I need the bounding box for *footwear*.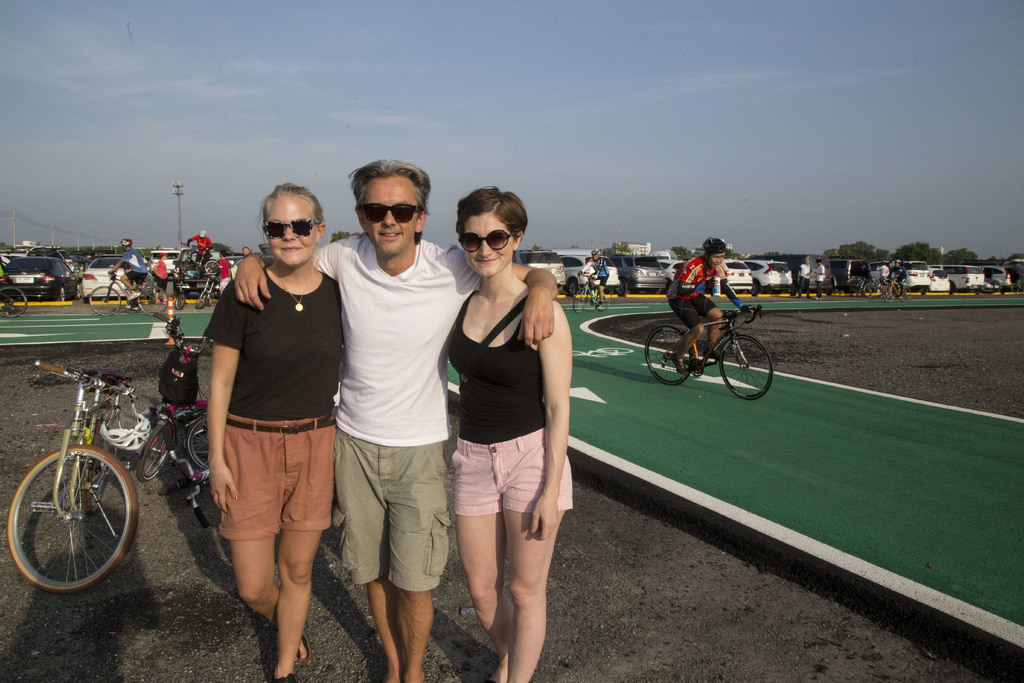
Here it is: crop(273, 672, 286, 682).
